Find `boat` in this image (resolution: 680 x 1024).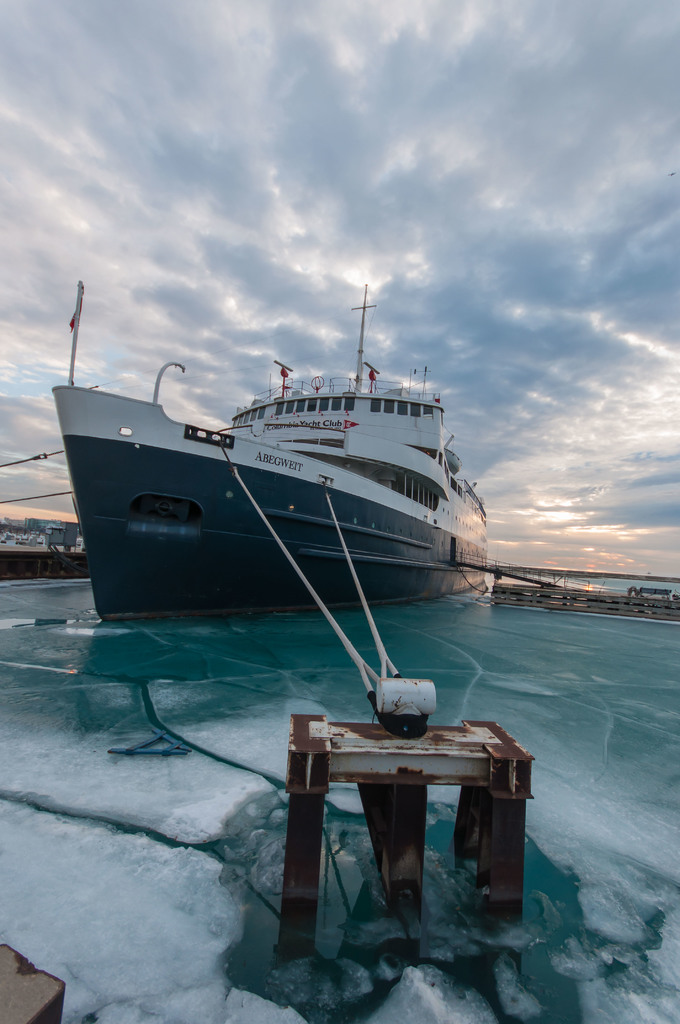
<bbox>49, 276, 499, 739</bbox>.
